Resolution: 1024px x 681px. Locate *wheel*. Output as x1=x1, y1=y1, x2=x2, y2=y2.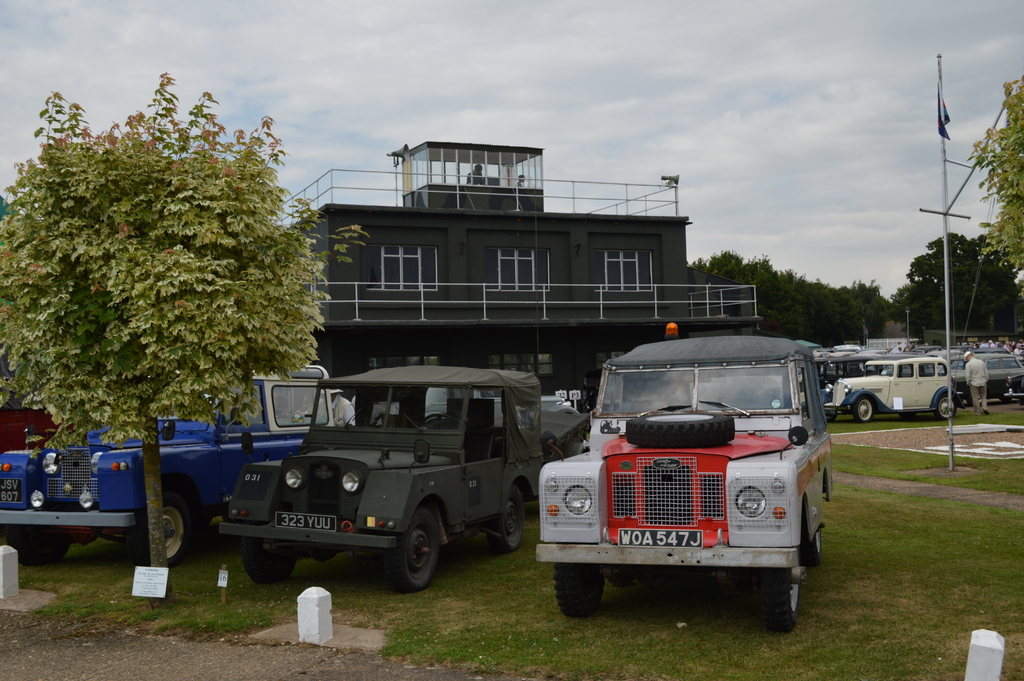
x1=858, y1=394, x2=875, y2=424.
